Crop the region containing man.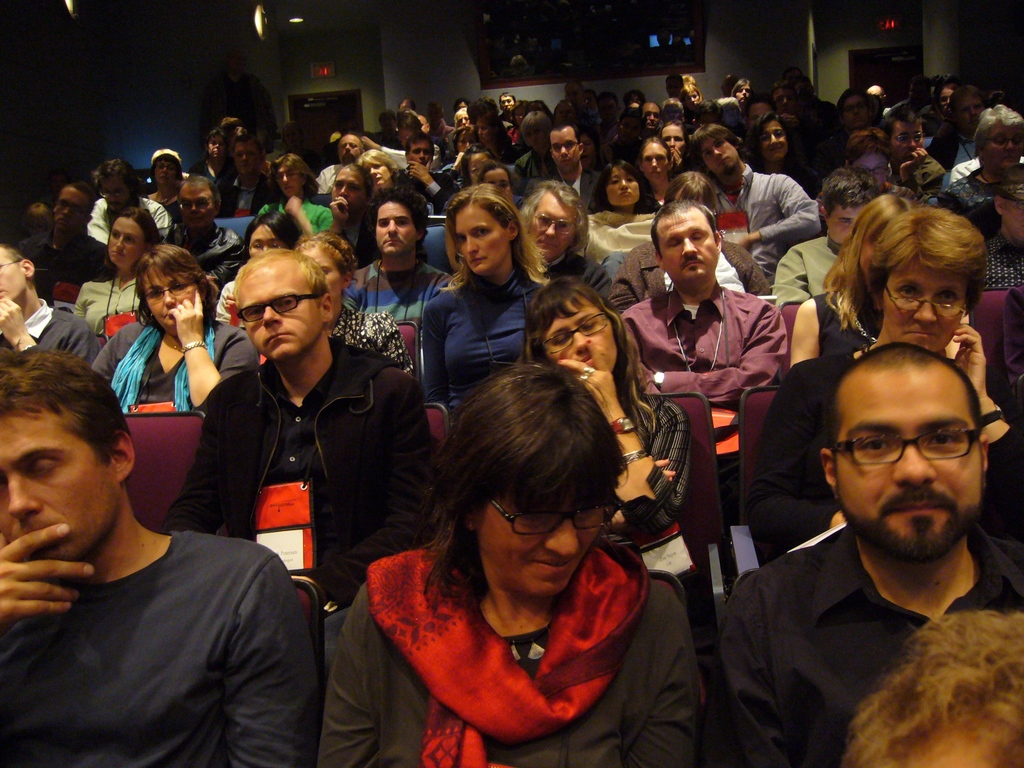
Crop region: bbox=(396, 129, 459, 213).
